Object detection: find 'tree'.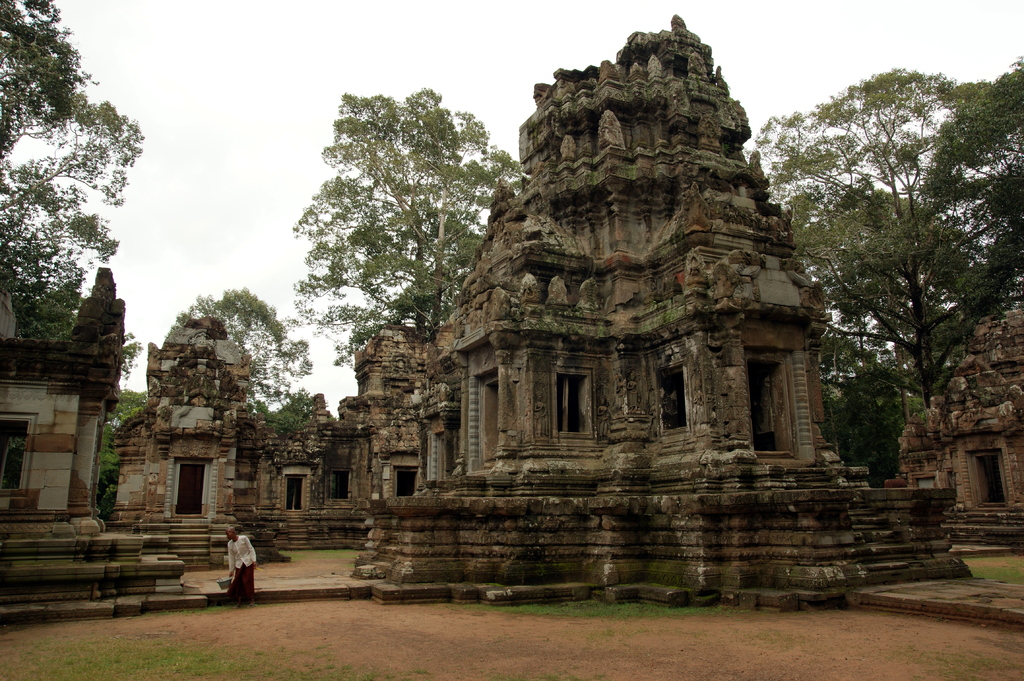
0 0 145 348.
